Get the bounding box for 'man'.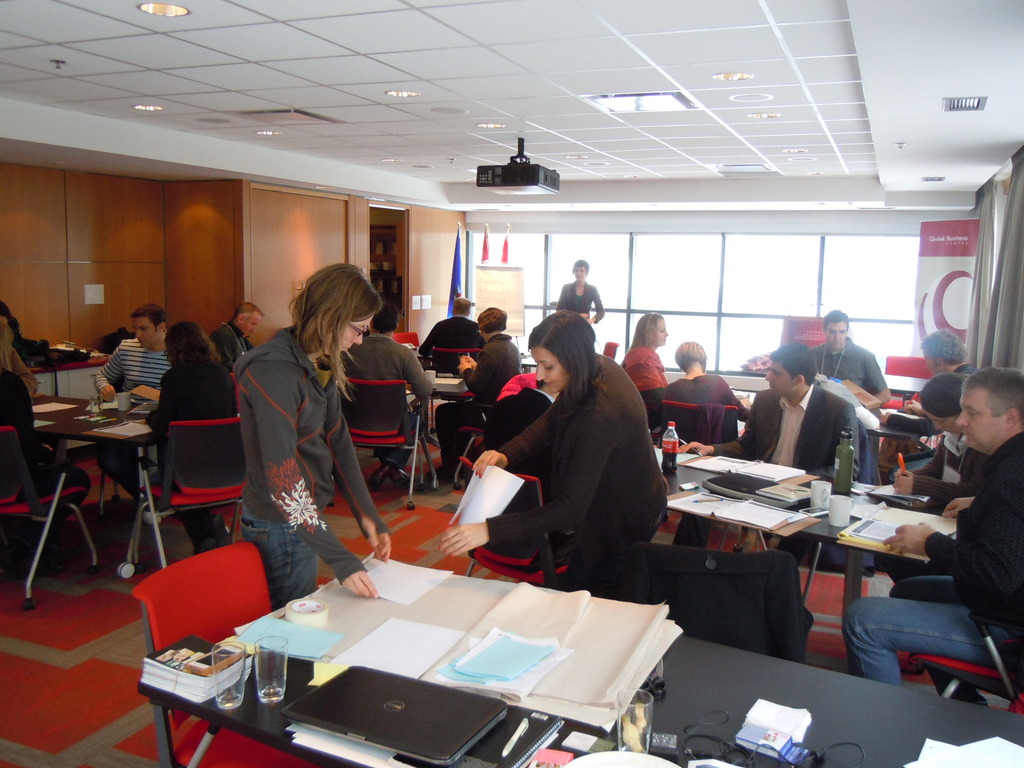
crop(416, 294, 479, 372).
